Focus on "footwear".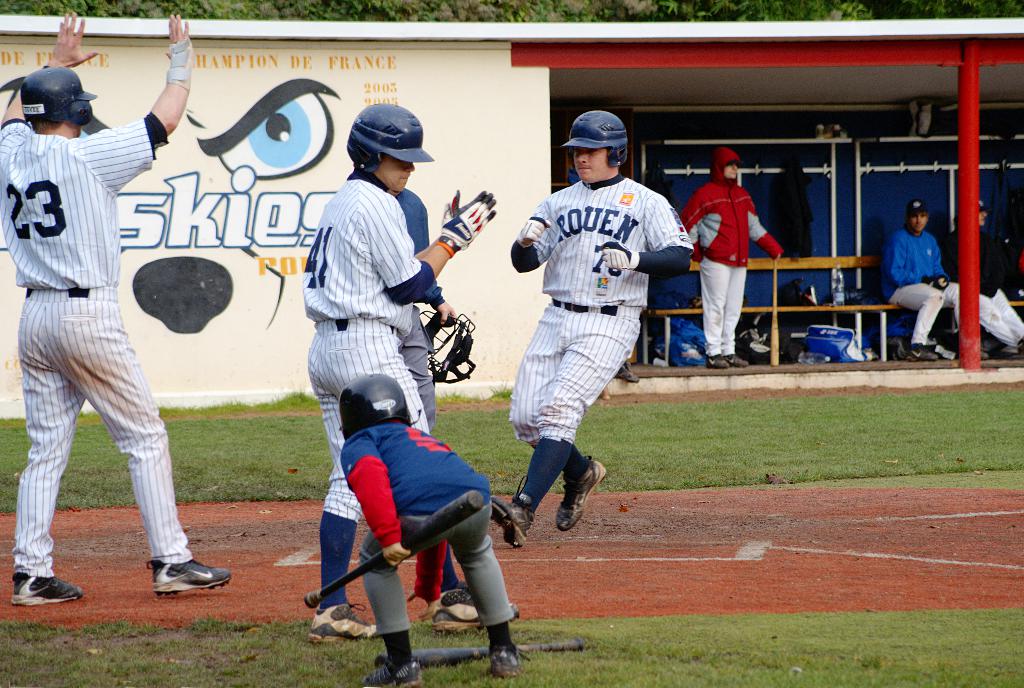
Focused at [908,346,939,358].
